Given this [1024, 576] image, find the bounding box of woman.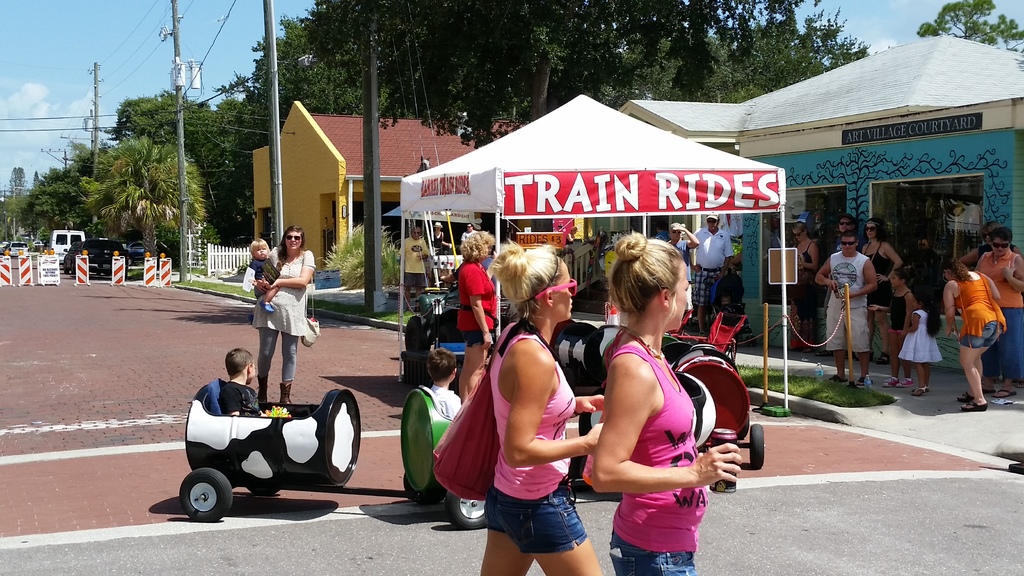
x1=863, y1=216, x2=904, y2=394.
